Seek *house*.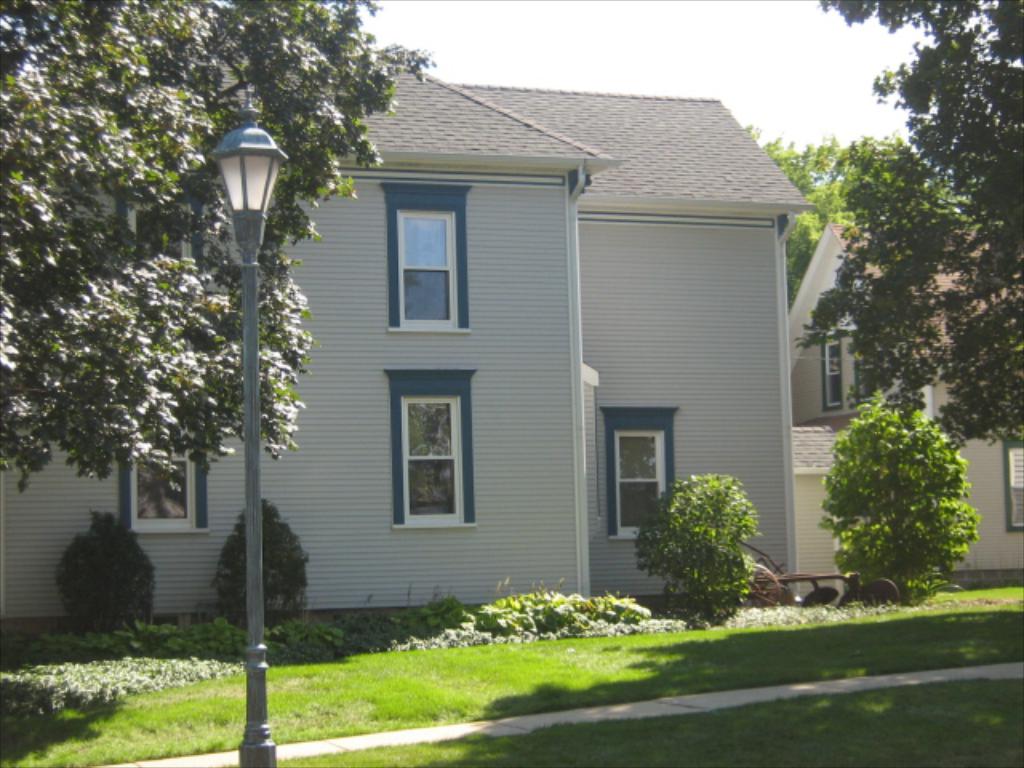
Rect(790, 213, 1022, 576).
